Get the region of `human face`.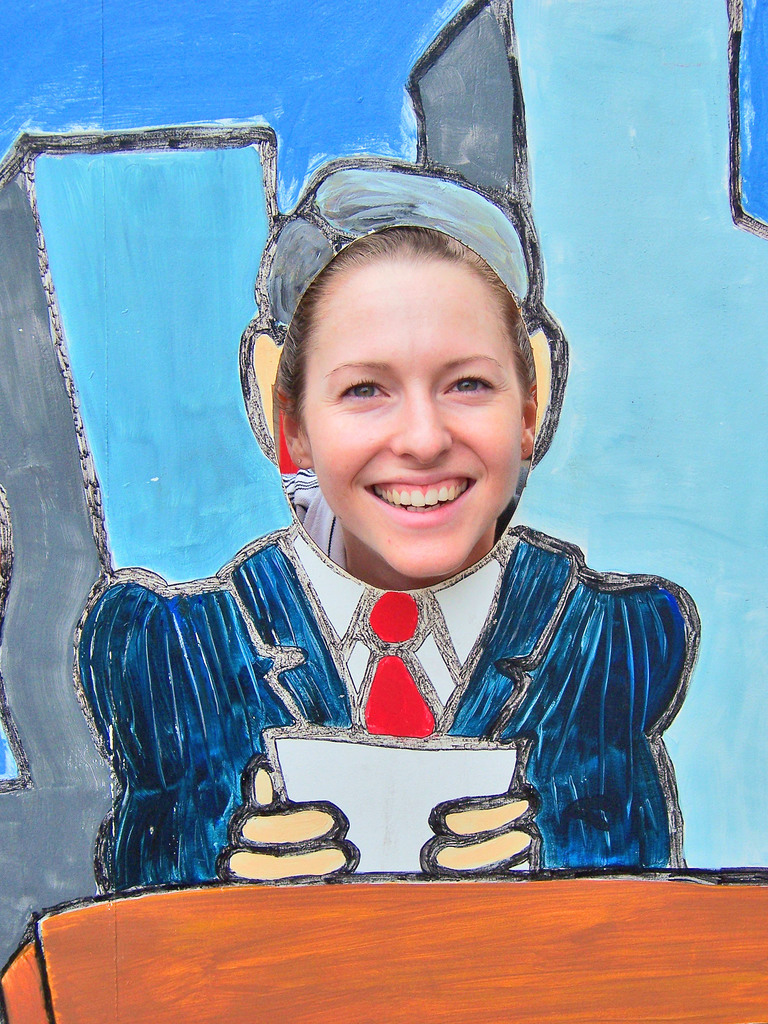
[305, 266, 518, 576].
